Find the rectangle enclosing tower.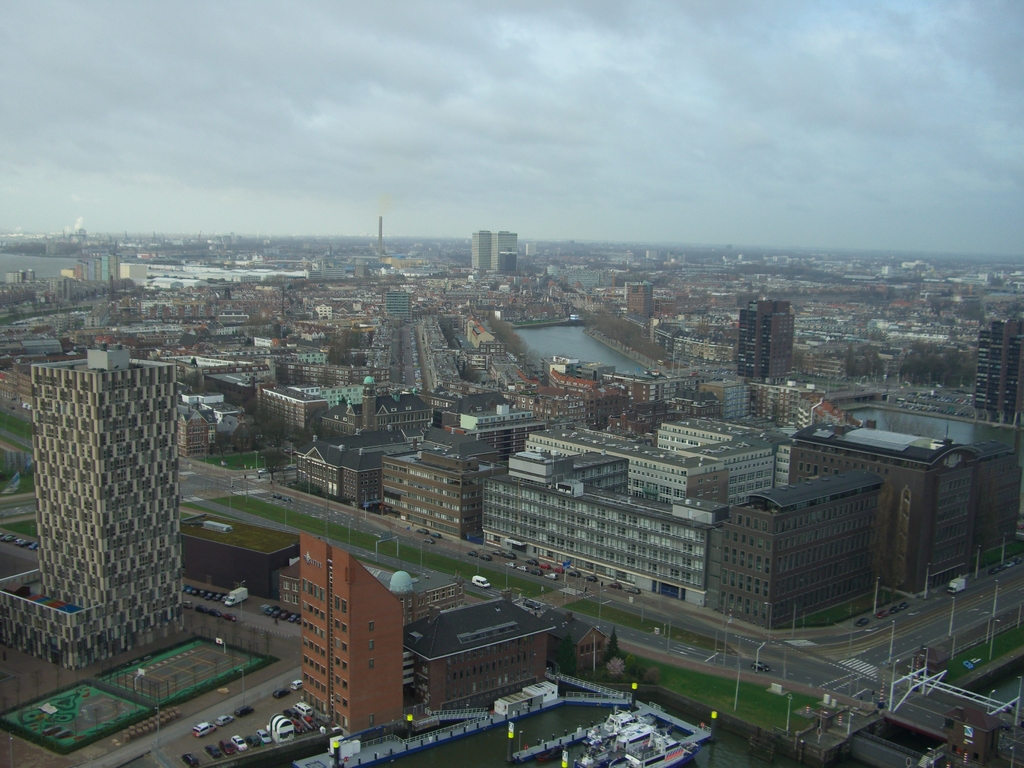
box(291, 529, 417, 736).
